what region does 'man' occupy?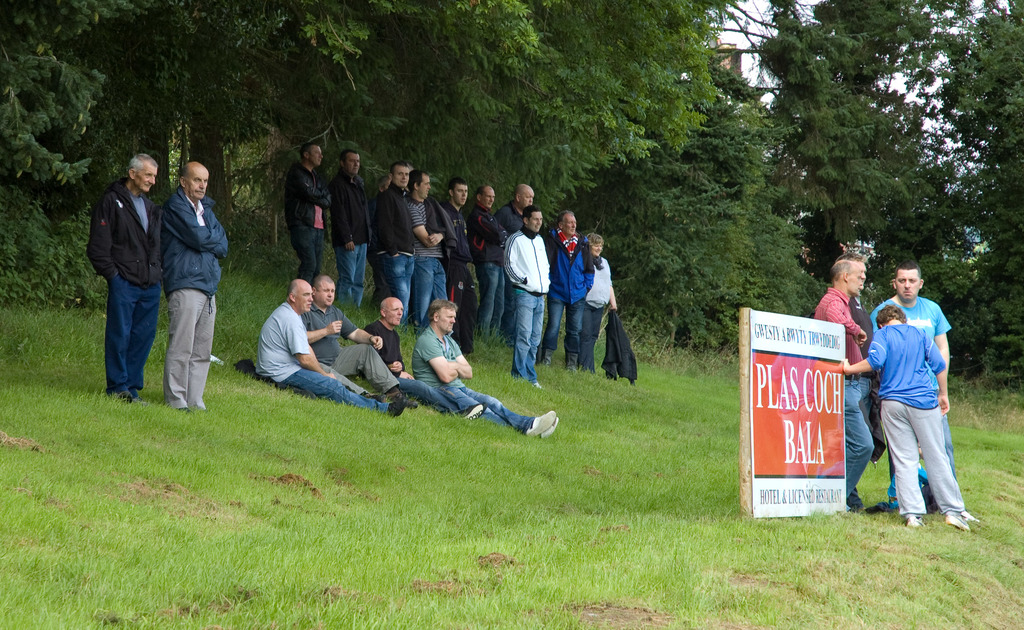
locate(411, 293, 557, 444).
